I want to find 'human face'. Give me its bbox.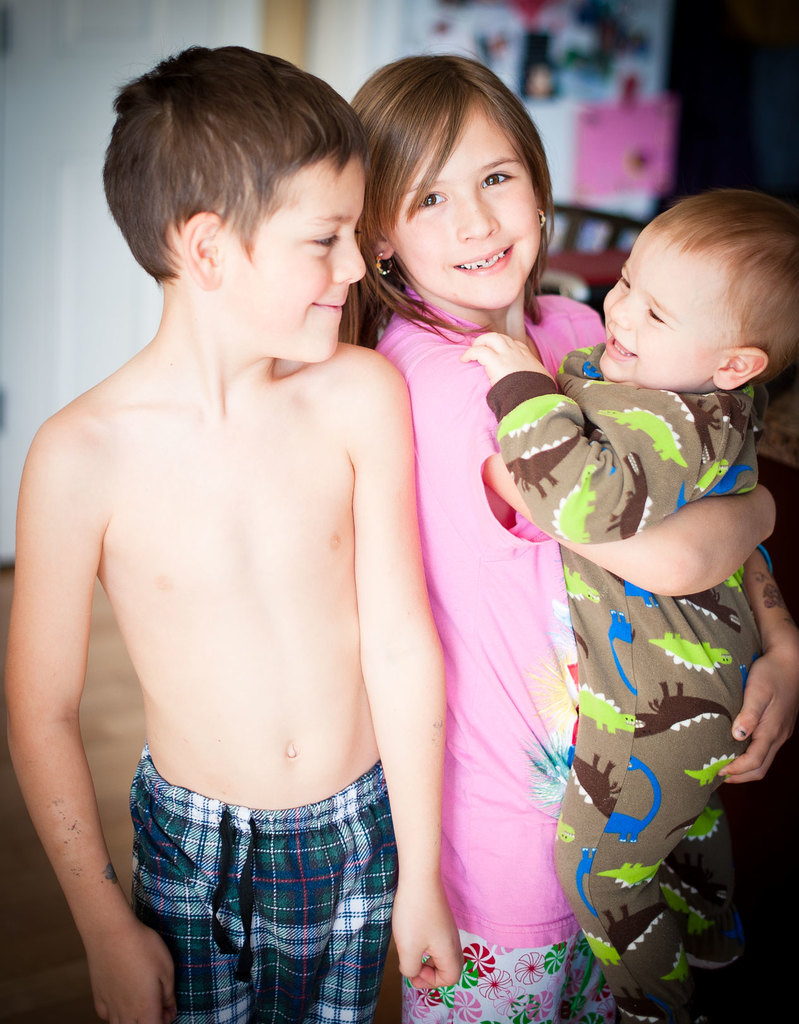
[x1=387, y1=100, x2=537, y2=308].
